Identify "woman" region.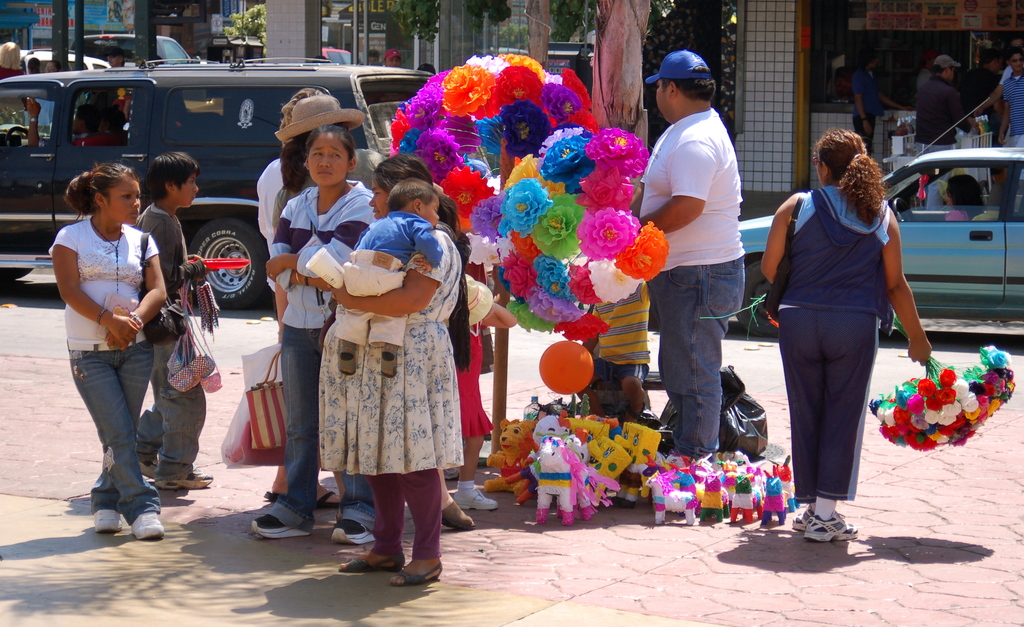
Region: <region>315, 150, 464, 587</region>.
